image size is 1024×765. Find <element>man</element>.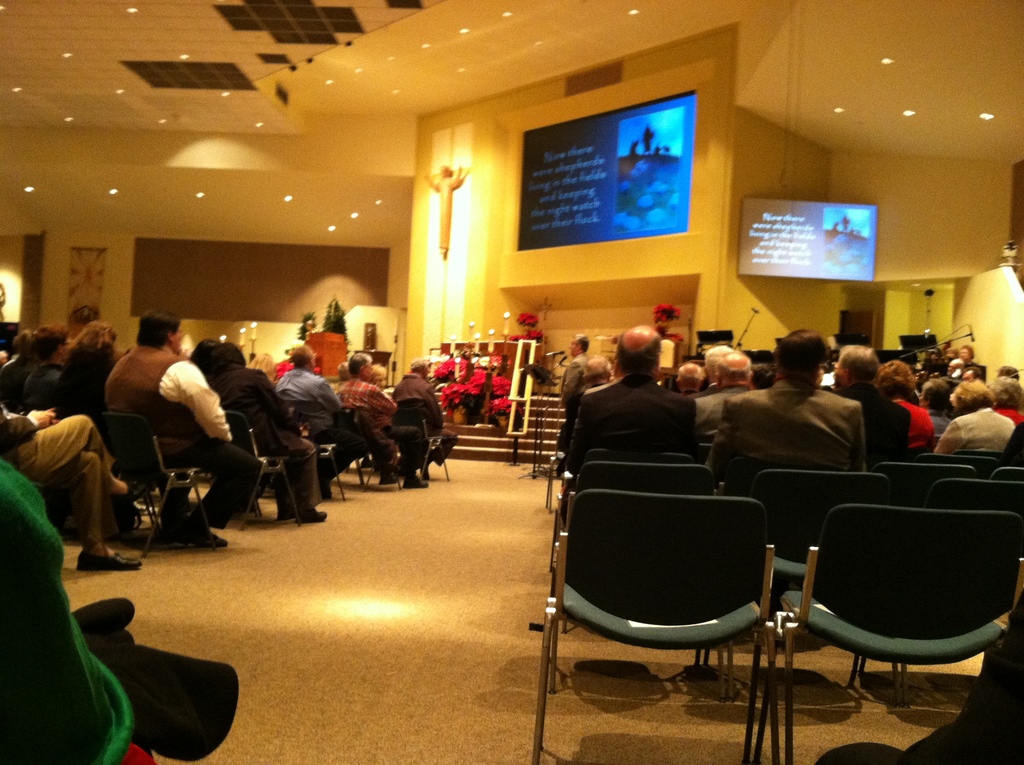
559/330/588/453.
